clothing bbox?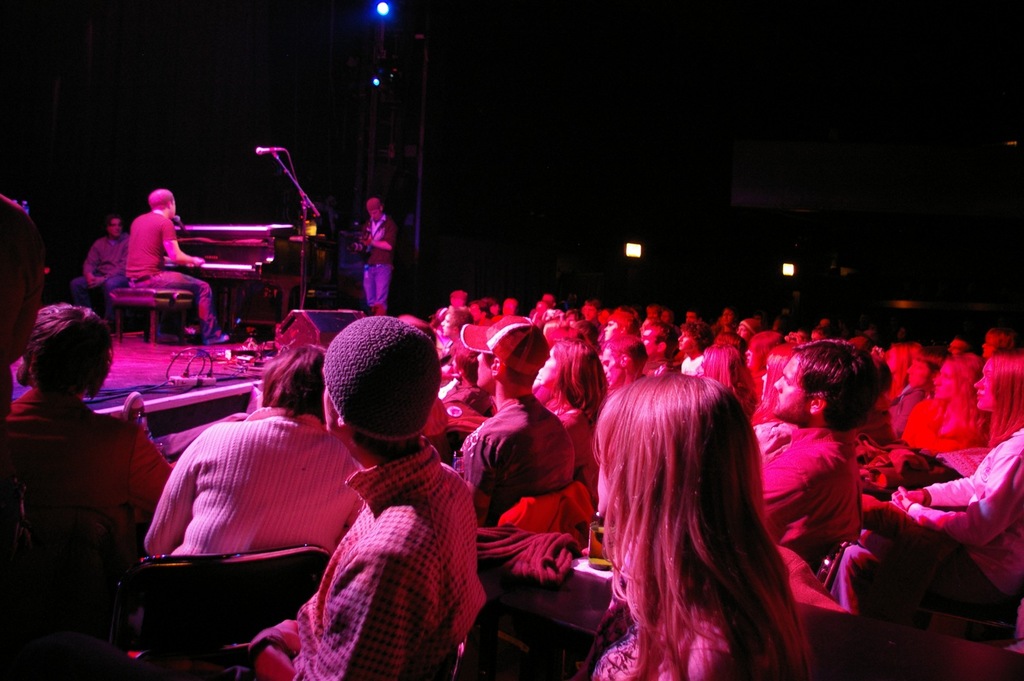
box(449, 396, 567, 528)
